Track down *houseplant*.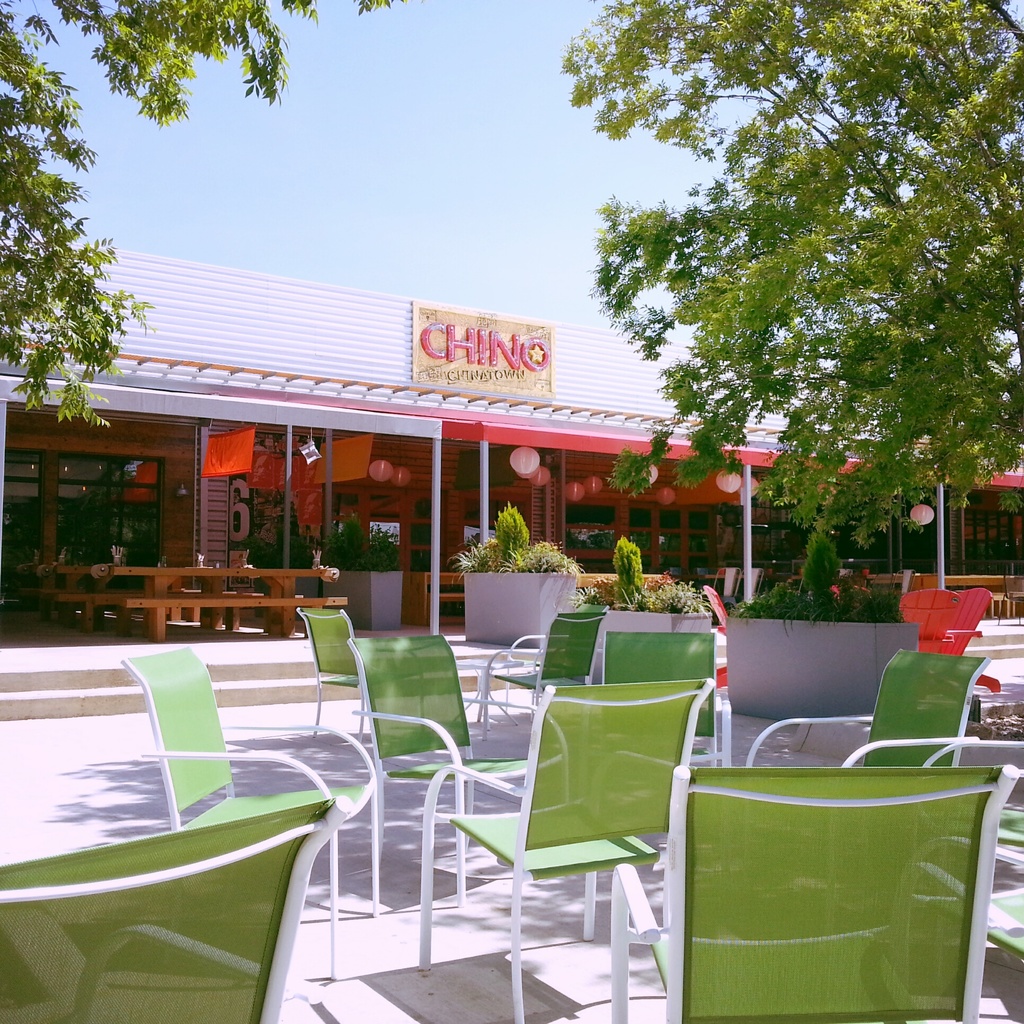
Tracked to [710,528,923,720].
